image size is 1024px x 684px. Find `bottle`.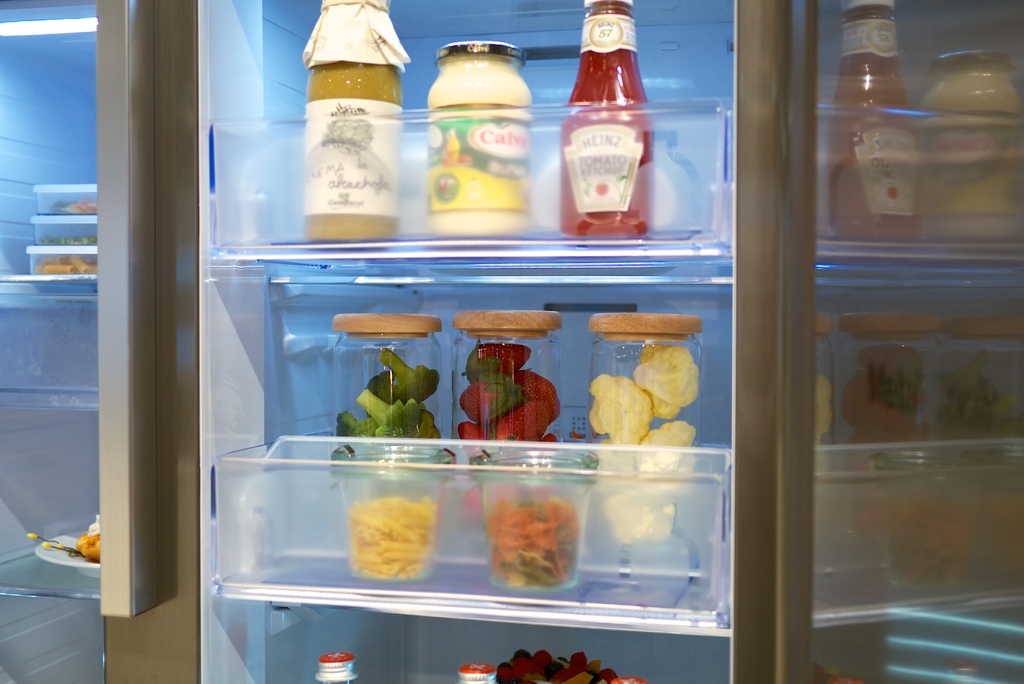
(478, 443, 600, 603).
